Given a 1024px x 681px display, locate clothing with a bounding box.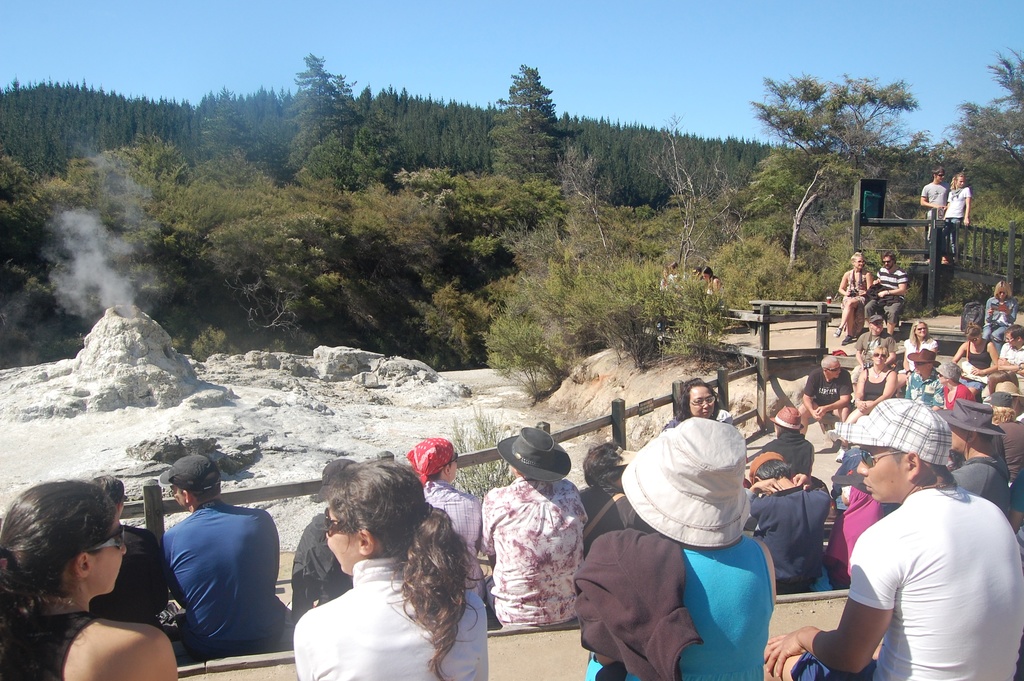
Located: Rect(586, 536, 778, 680).
